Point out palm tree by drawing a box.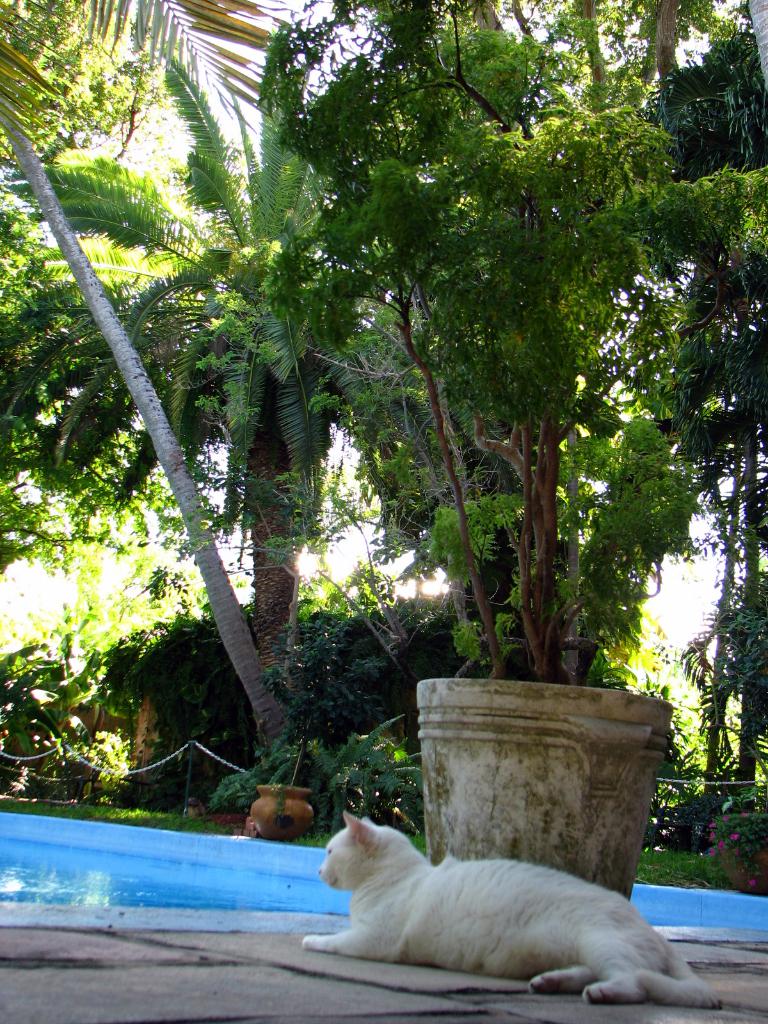
pyautogui.locateOnScreen(0, 16, 443, 796).
